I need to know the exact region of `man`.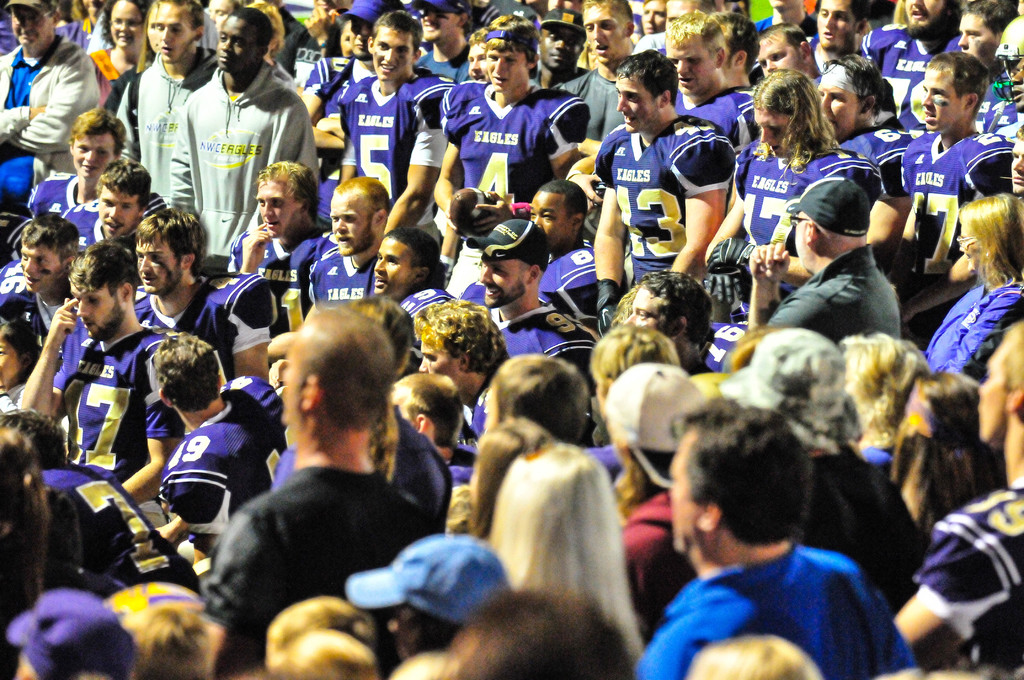
Region: bbox(71, 163, 152, 257).
